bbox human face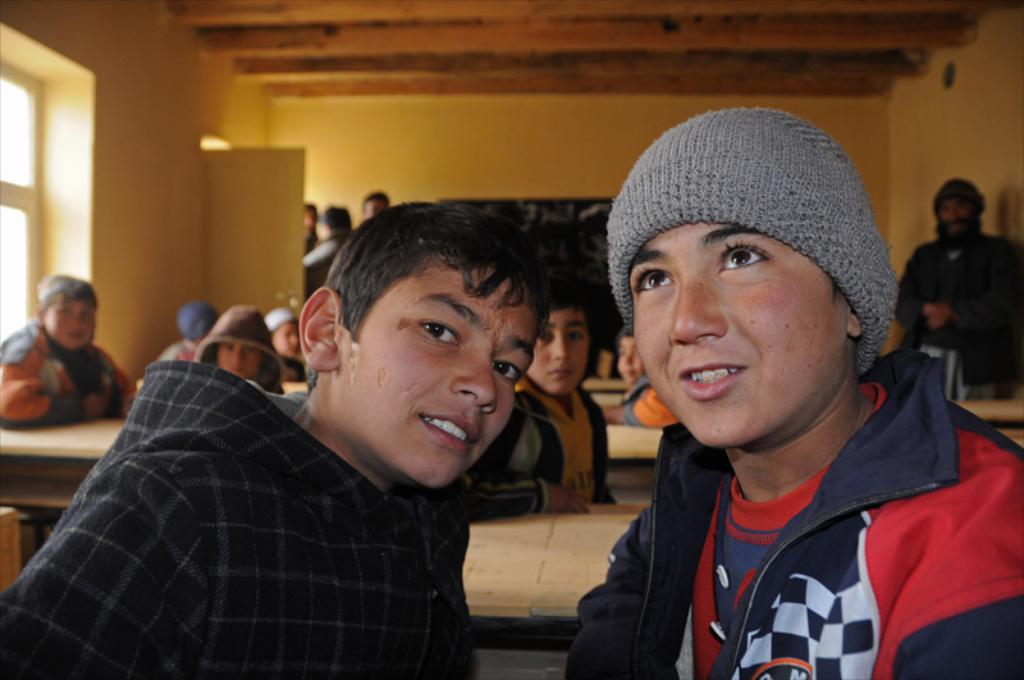
left=218, top=343, right=260, bottom=383
